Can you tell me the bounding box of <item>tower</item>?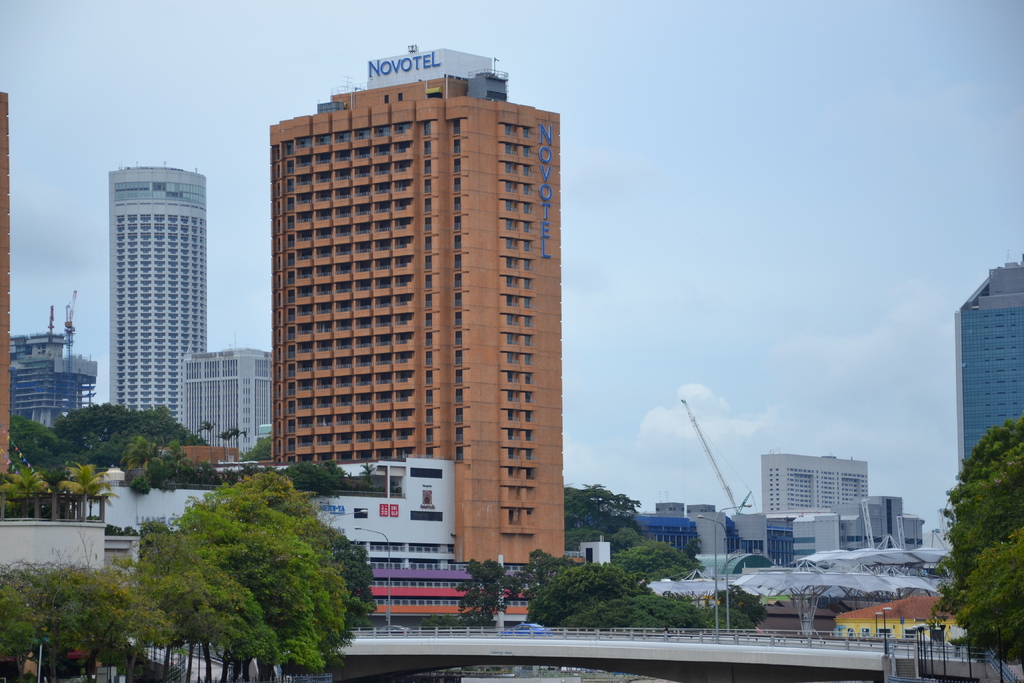
[left=102, top=158, right=215, bottom=419].
